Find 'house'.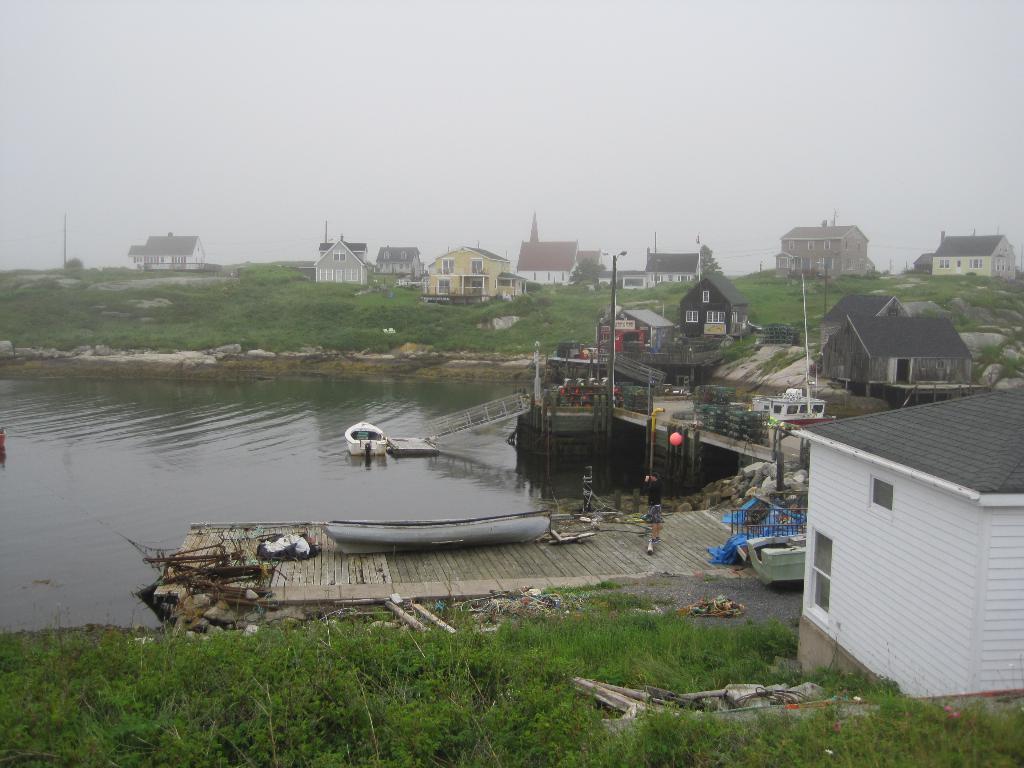
769/212/879/275.
